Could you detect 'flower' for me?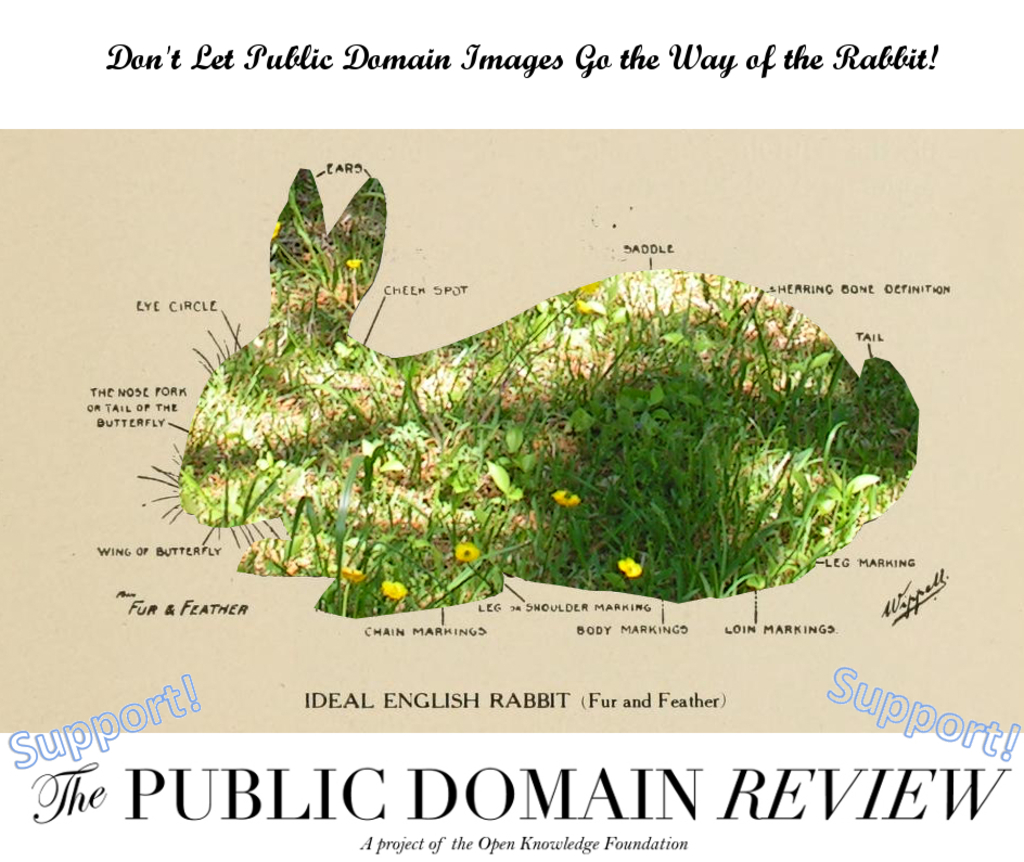
Detection result: 383/582/404/599.
